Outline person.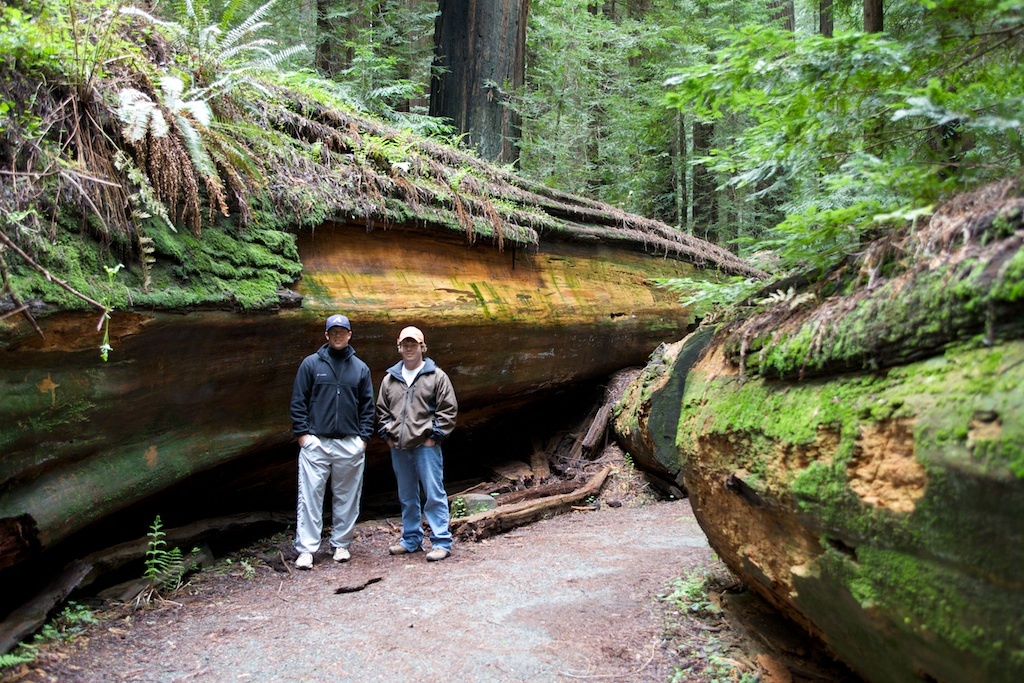
Outline: <bbox>293, 312, 376, 566</bbox>.
